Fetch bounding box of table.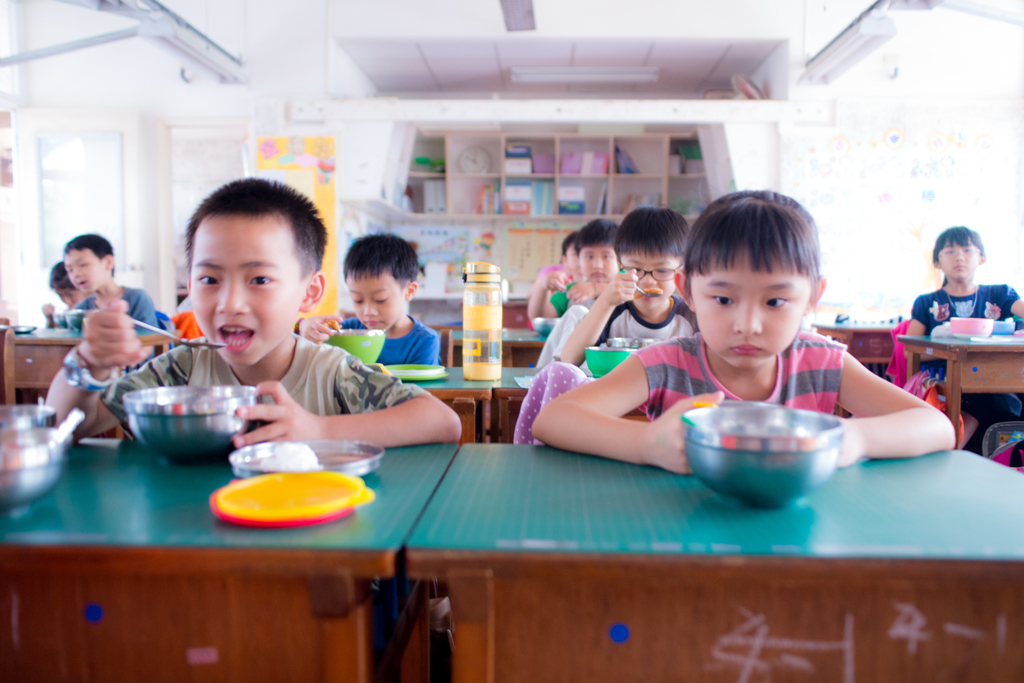
Bbox: <bbox>452, 323, 547, 362</bbox>.
